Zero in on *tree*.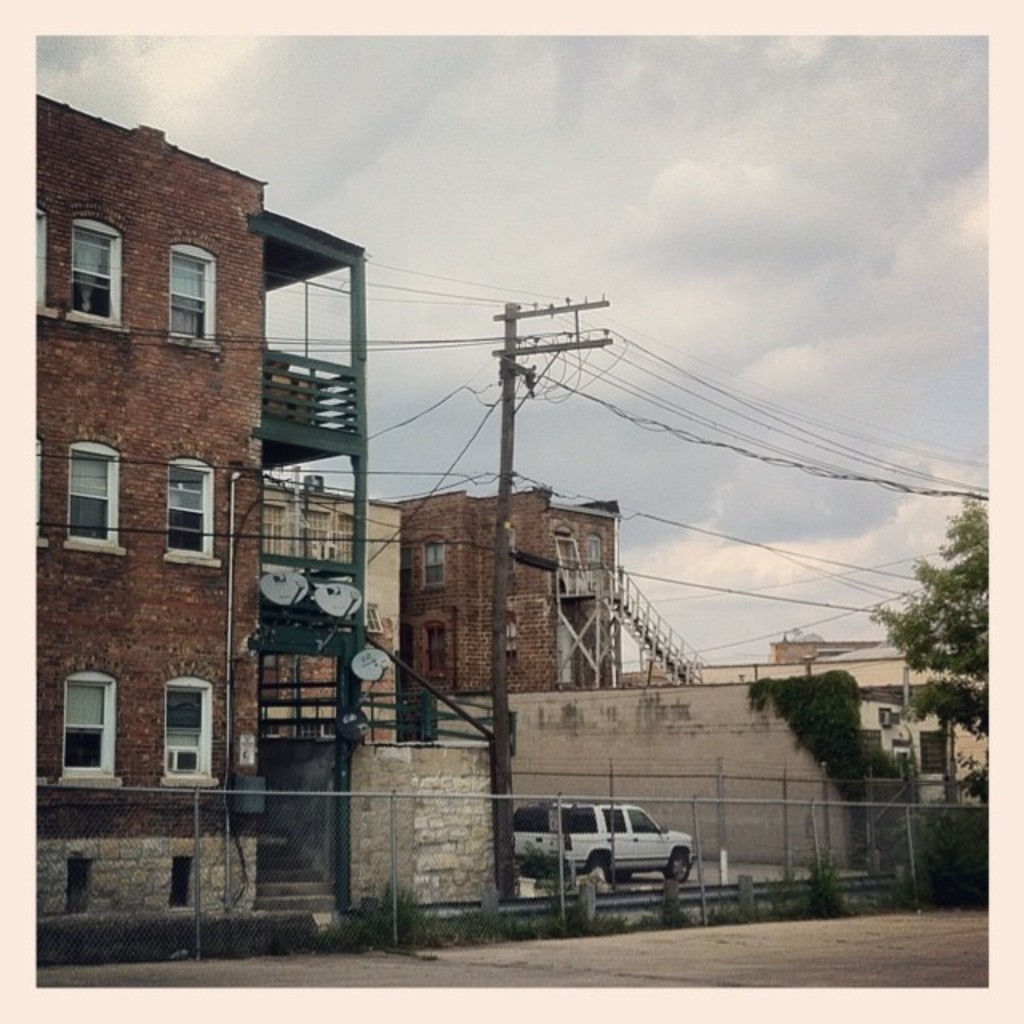
Zeroed in: 883 501 1006 782.
